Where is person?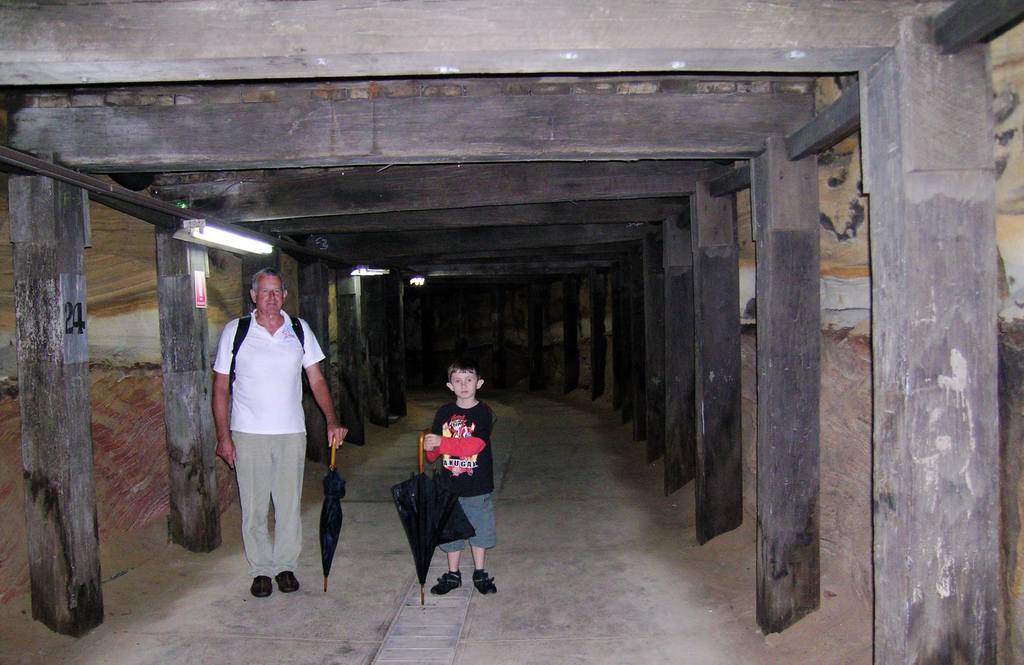
box(408, 363, 490, 587).
